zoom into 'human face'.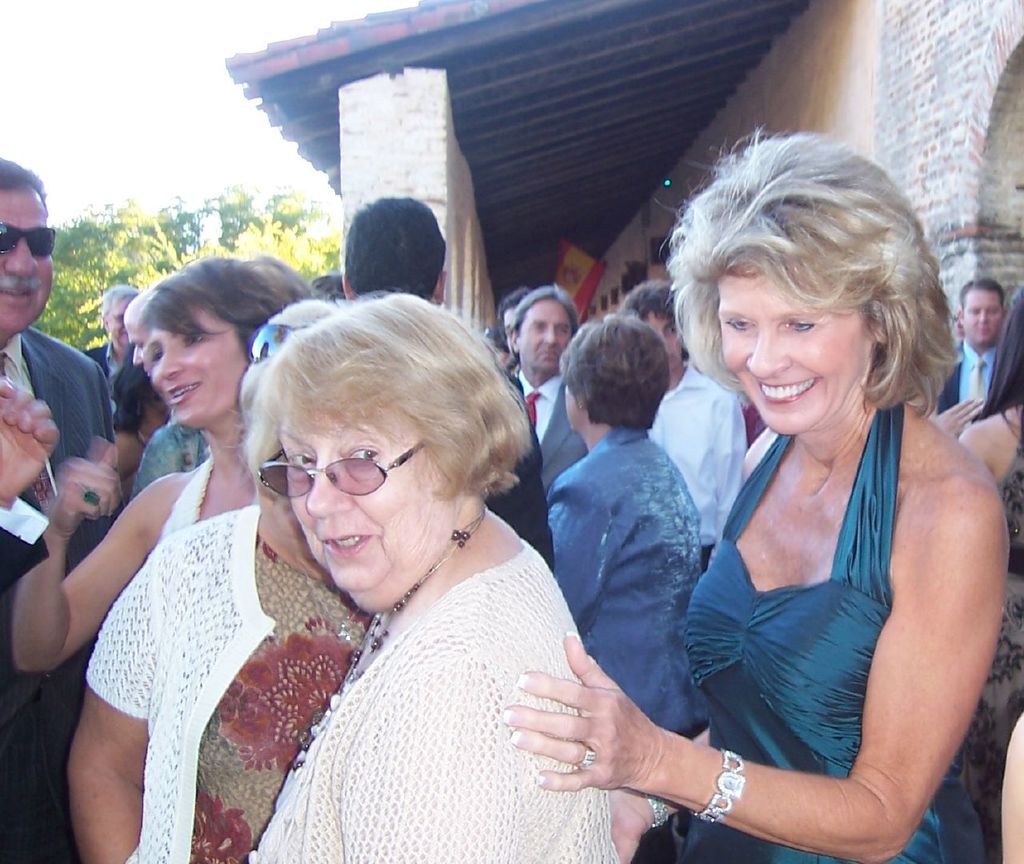
Zoom target: l=521, t=299, r=576, b=374.
